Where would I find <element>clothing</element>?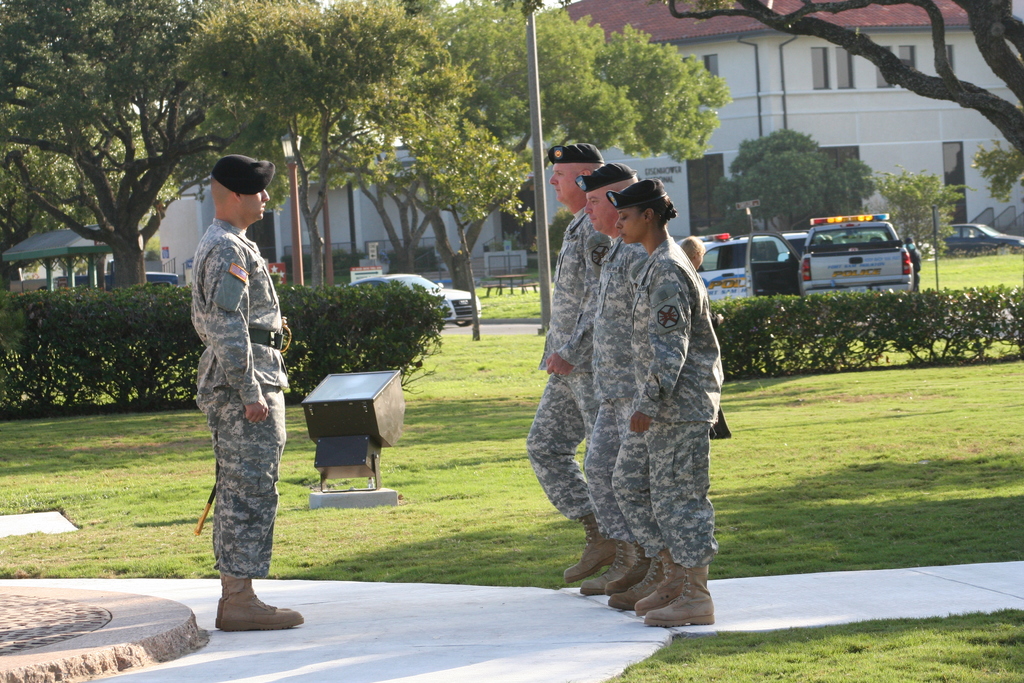
At [583,233,667,561].
